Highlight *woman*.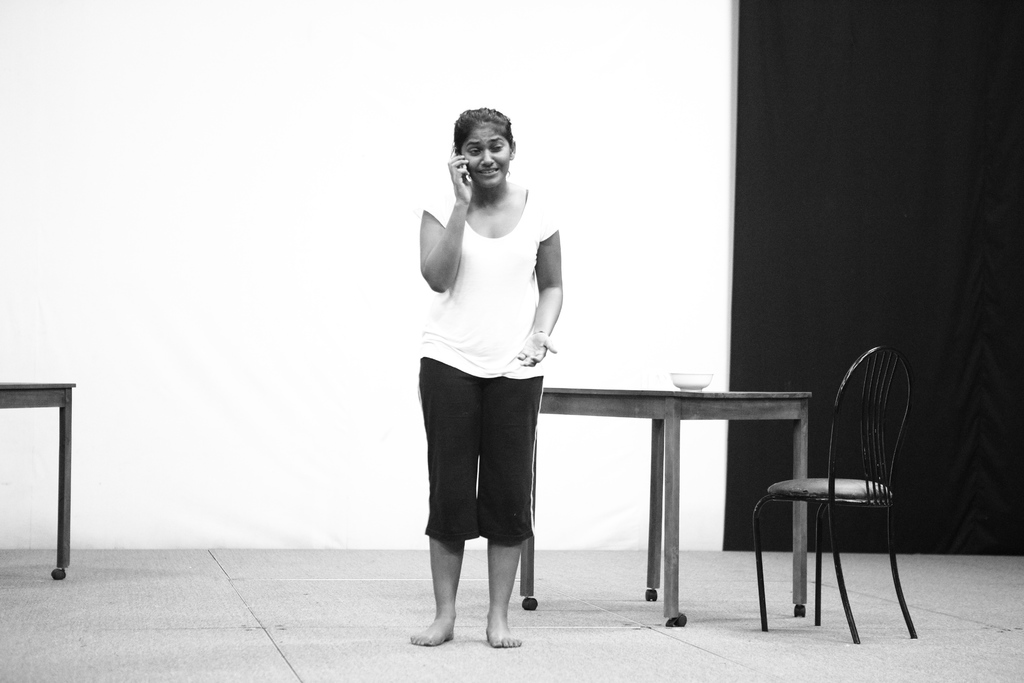
Highlighted region: pyautogui.locateOnScreen(397, 106, 575, 635).
